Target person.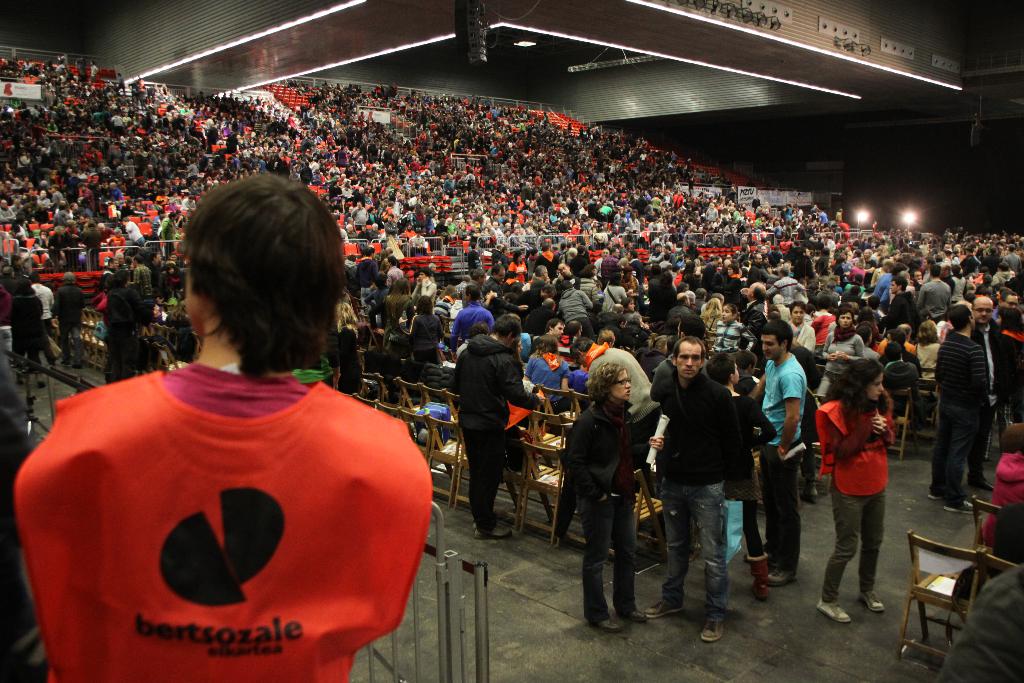
Target region: [x1=449, y1=321, x2=550, y2=532].
